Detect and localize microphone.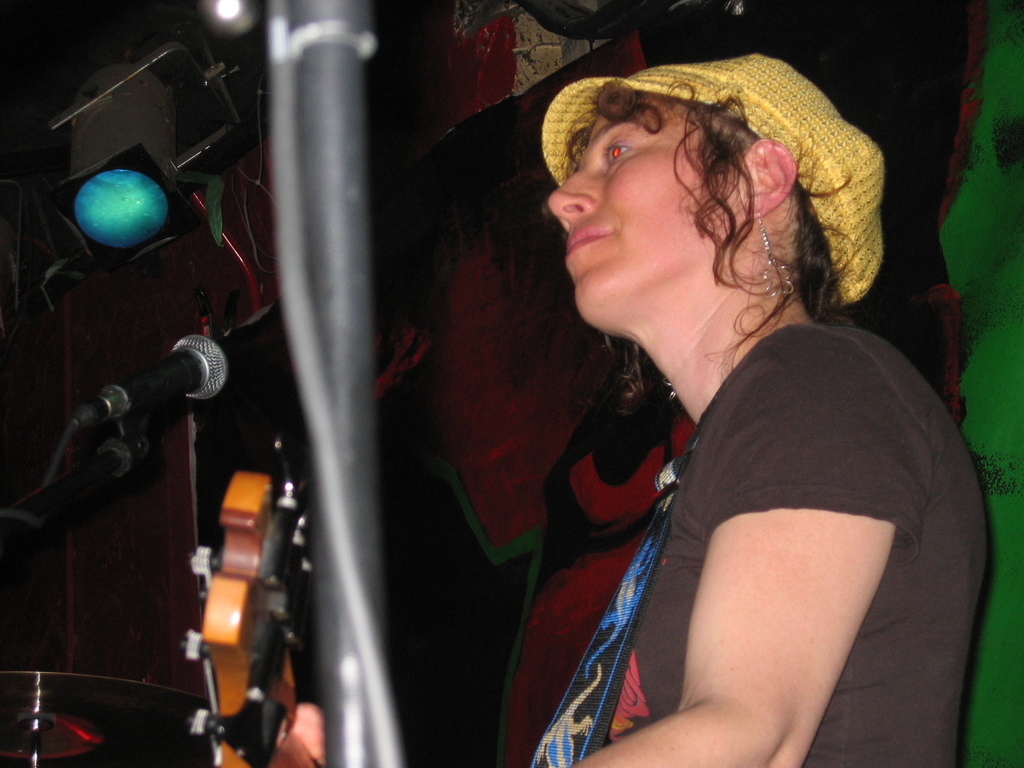
Localized at detection(72, 331, 232, 427).
